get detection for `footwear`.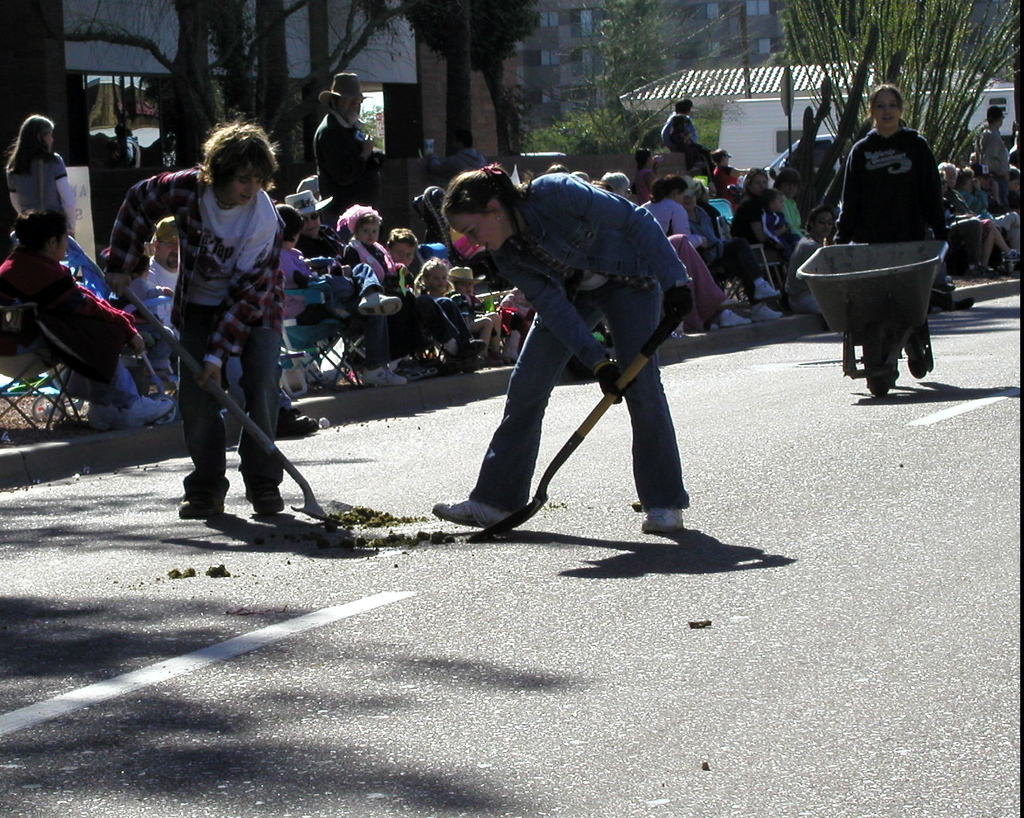
Detection: (1005,247,1019,260).
